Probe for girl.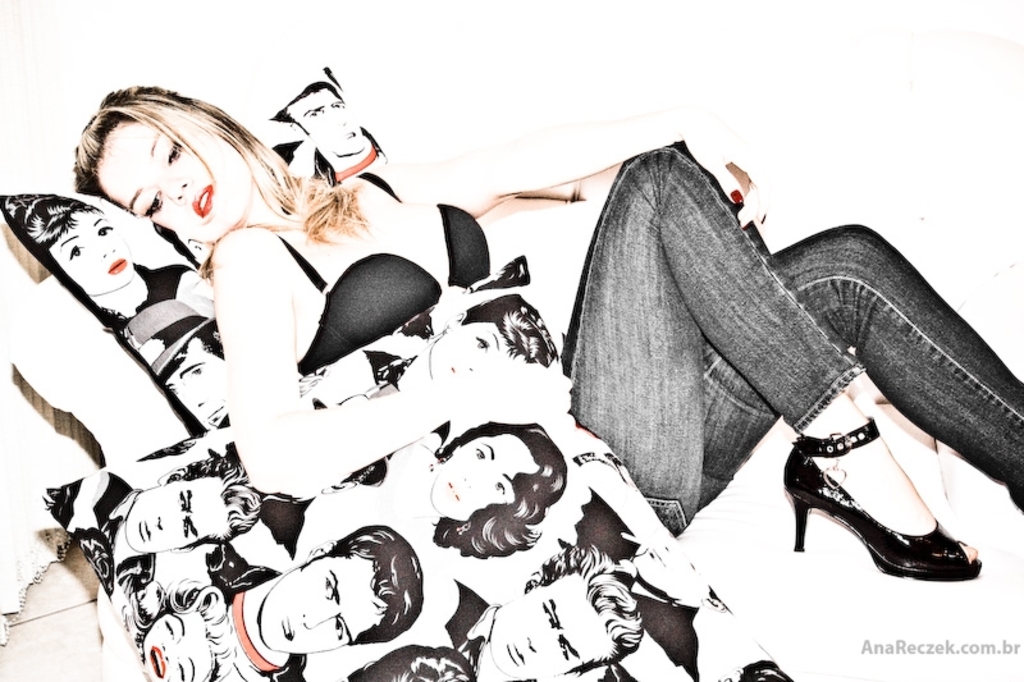
Probe result: [left=22, top=191, right=192, bottom=370].
